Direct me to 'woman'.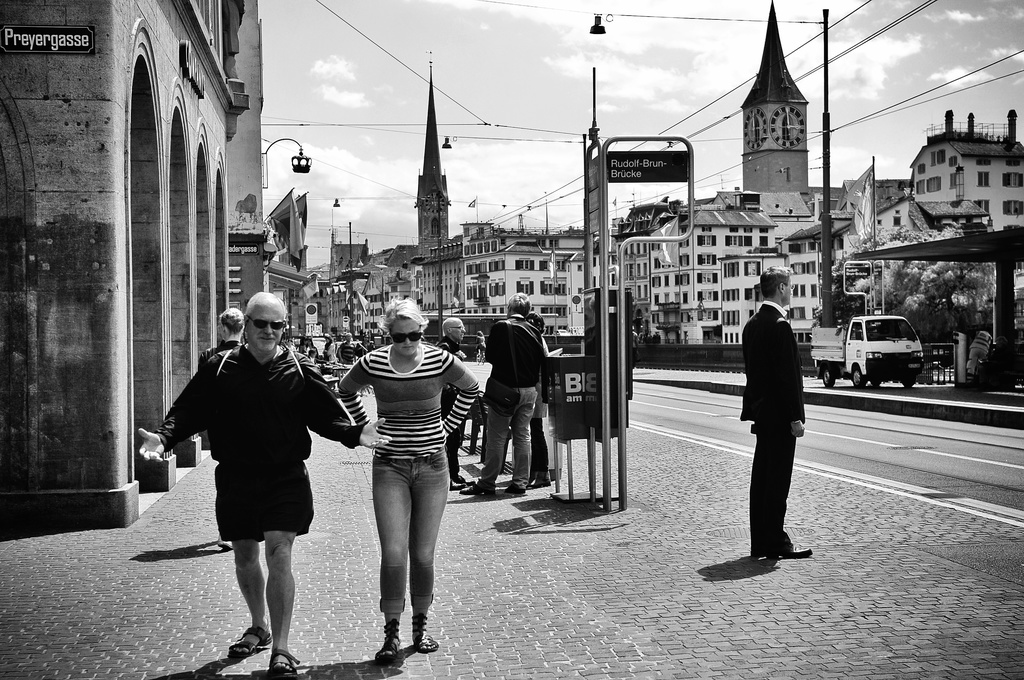
Direction: x1=197 y1=305 x2=248 y2=366.
